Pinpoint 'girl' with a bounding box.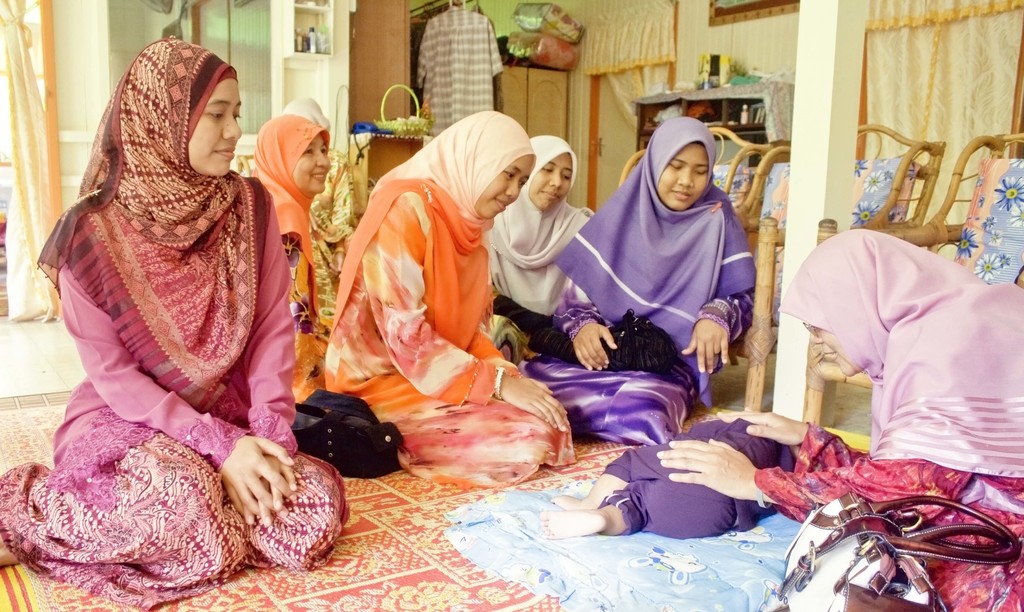
rect(313, 125, 585, 460).
